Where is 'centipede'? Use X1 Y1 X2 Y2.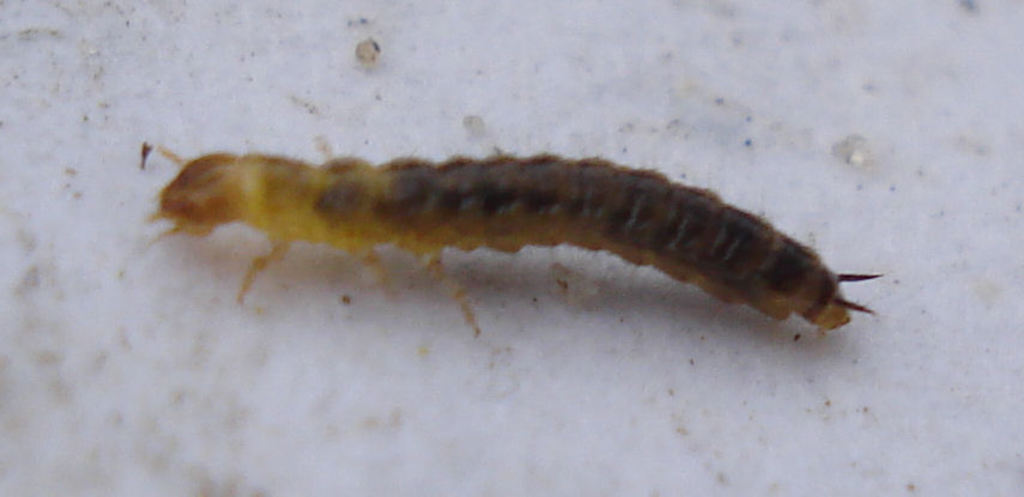
144 144 885 340.
